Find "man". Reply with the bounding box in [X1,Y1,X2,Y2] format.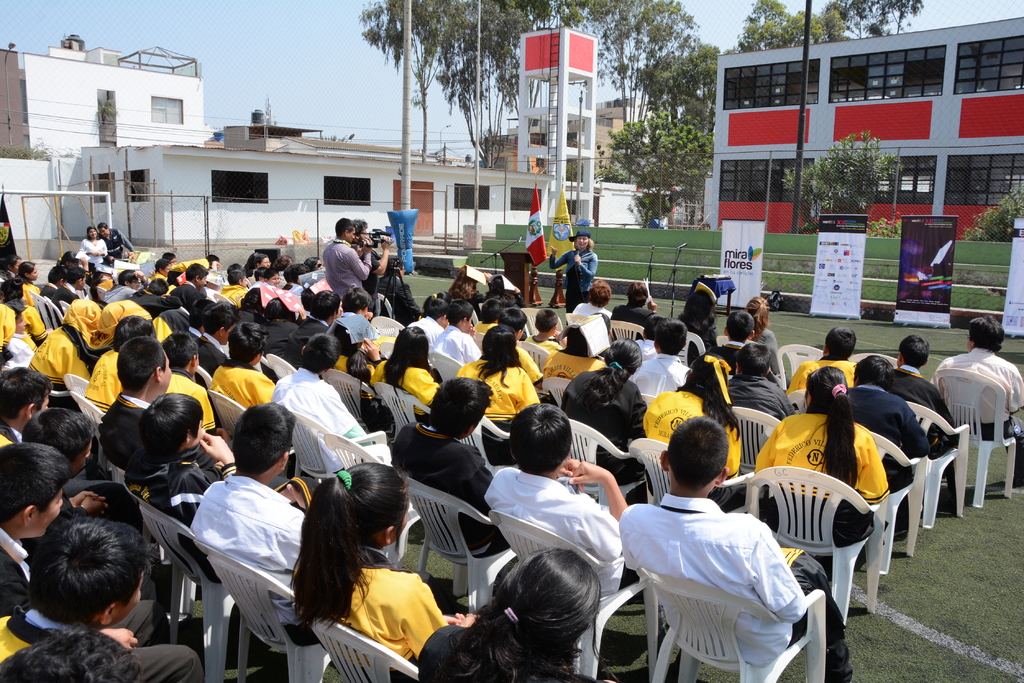
[104,266,149,301].
